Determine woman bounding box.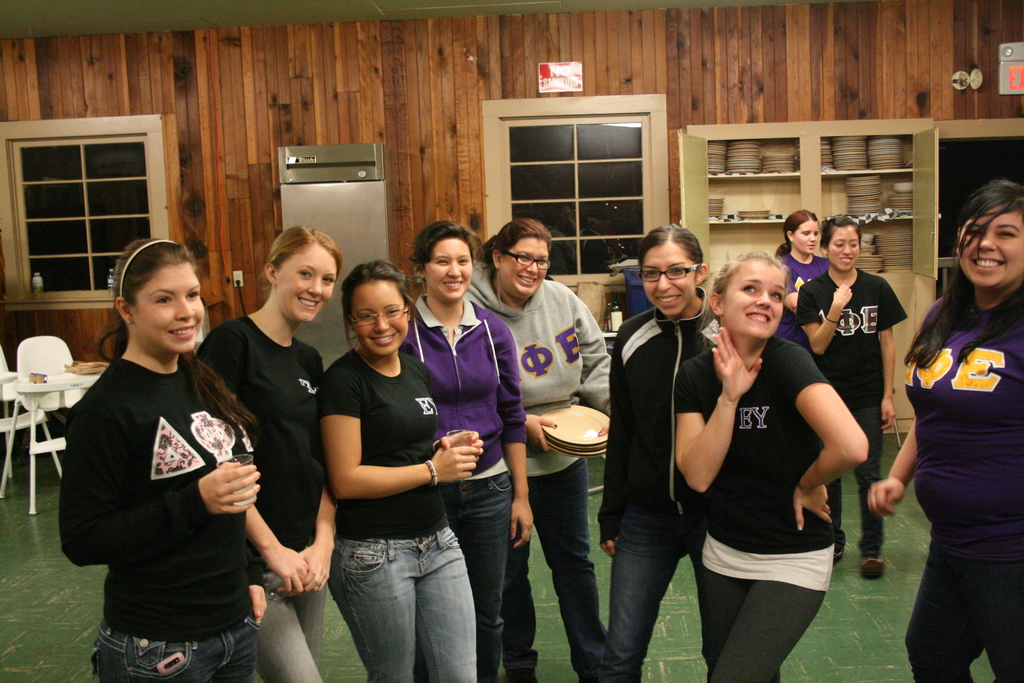
Determined: x1=675 y1=242 x2=872 y2=682.
